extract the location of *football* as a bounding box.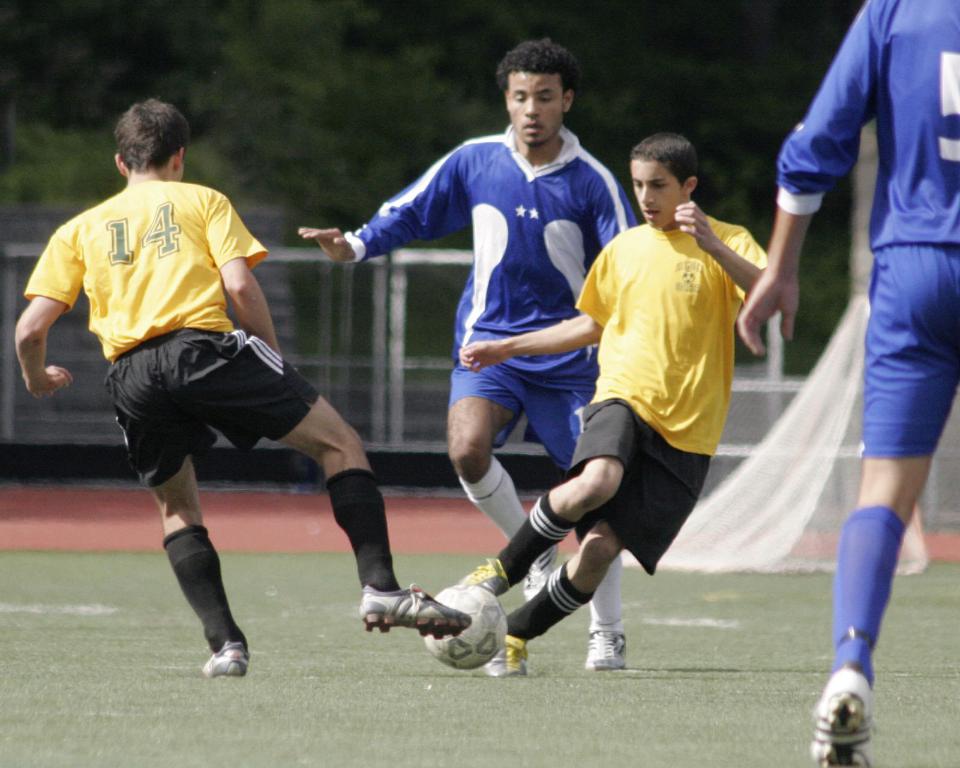
424/581/509/670.
